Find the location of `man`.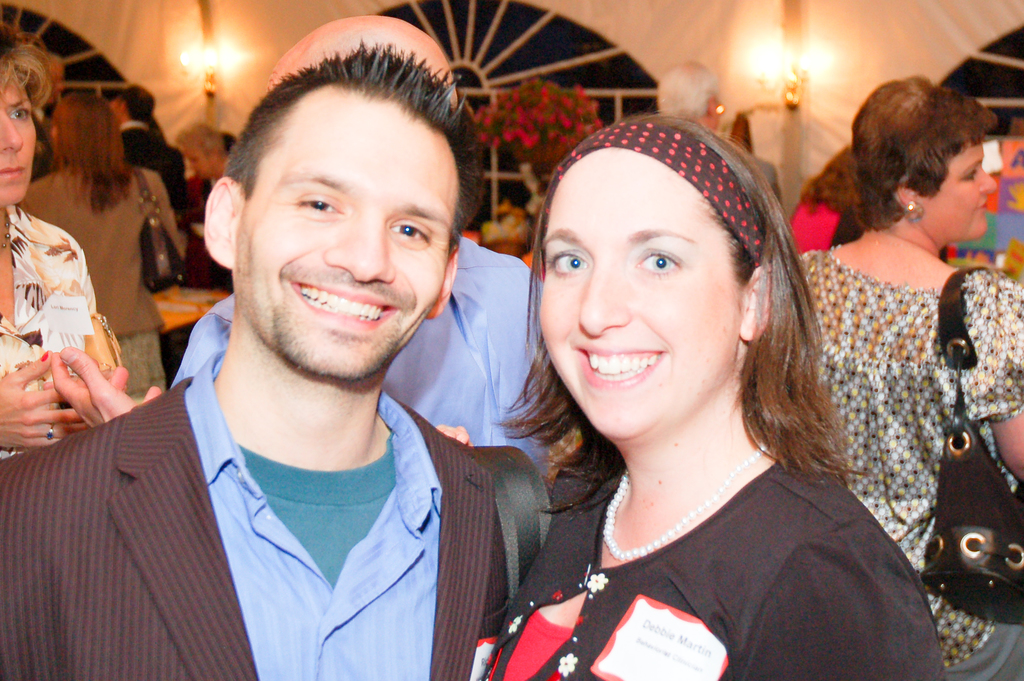
Location: select_region(0, 35, 541, 680).
